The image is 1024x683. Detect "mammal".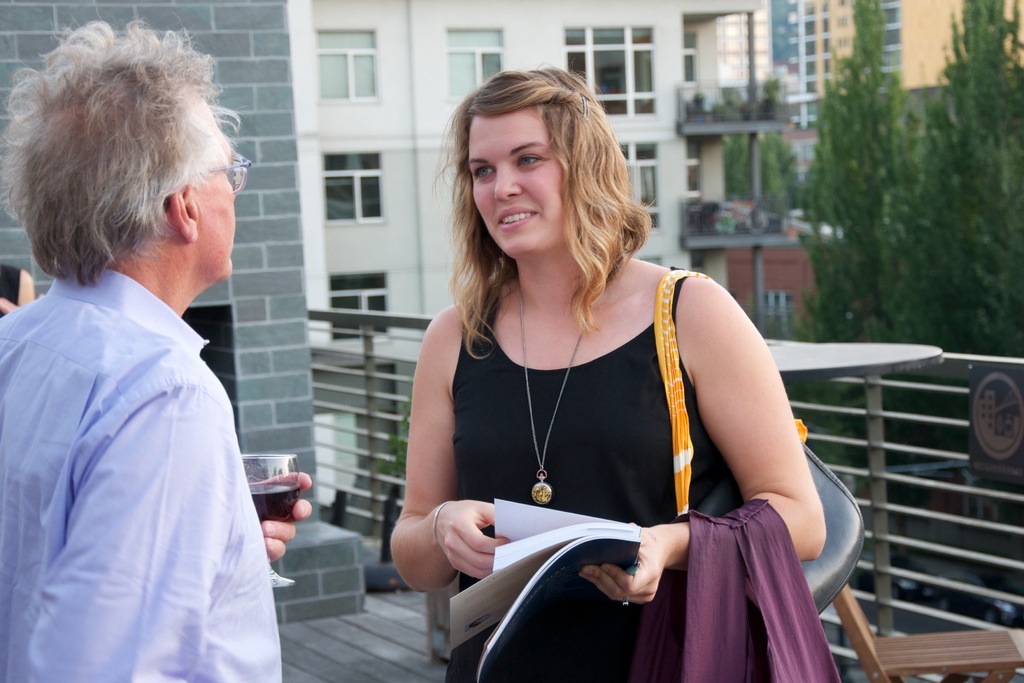
Detection: (x1=0, y1=29, x2=308, y2=682).
